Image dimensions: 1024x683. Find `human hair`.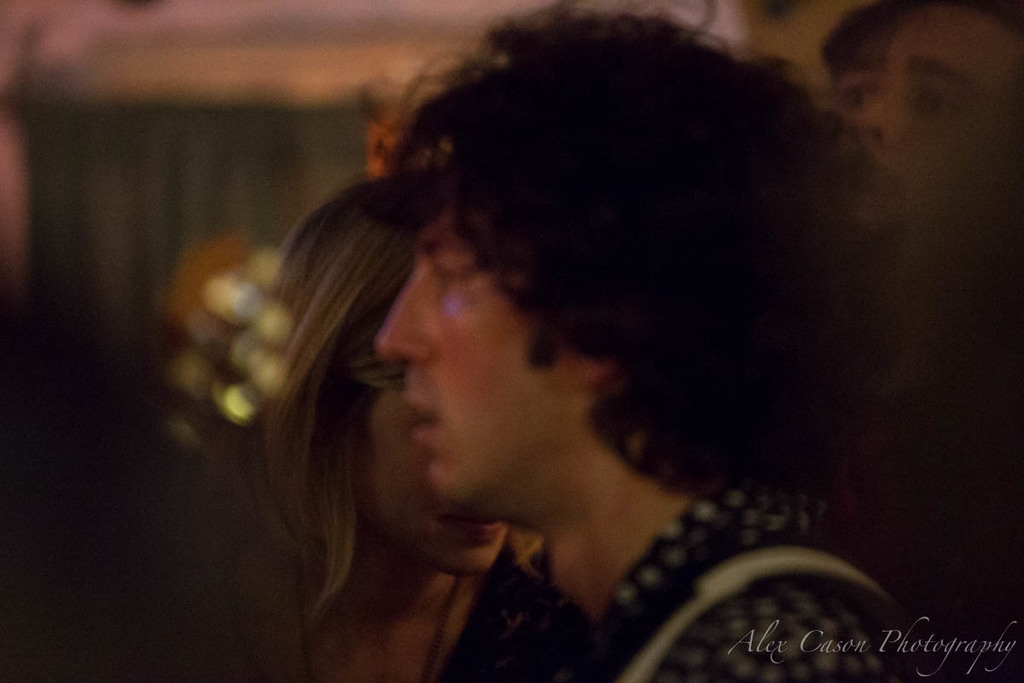
[x1=822, y1=2, x2=880, y2=74].
